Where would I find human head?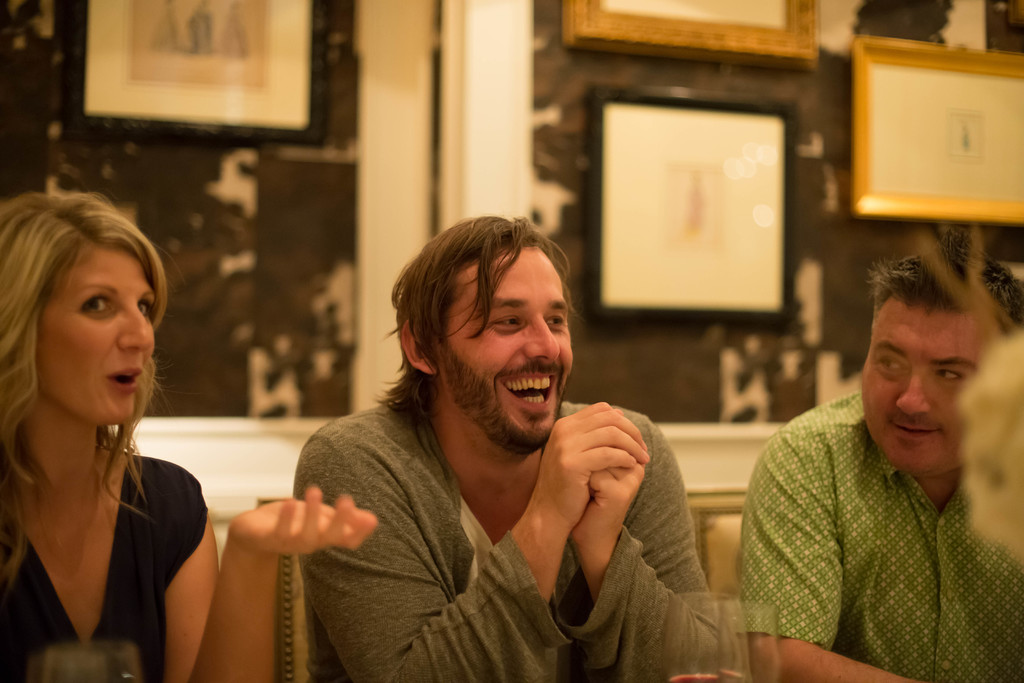
At bbox=(369, 218, 594, 442).
